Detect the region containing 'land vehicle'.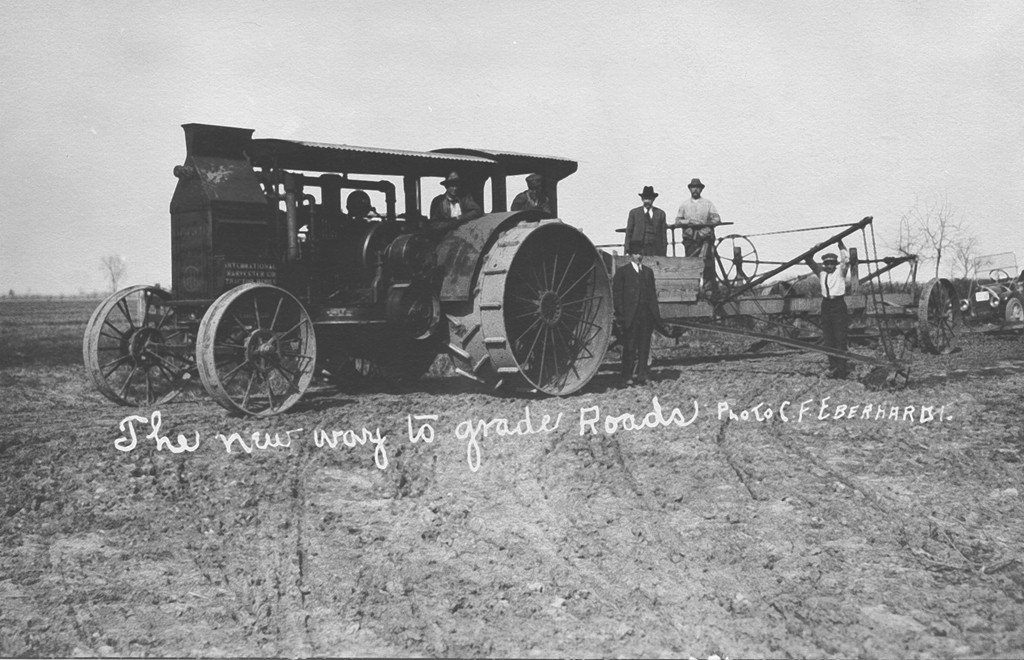
<box>78,132,668,424</box>.
